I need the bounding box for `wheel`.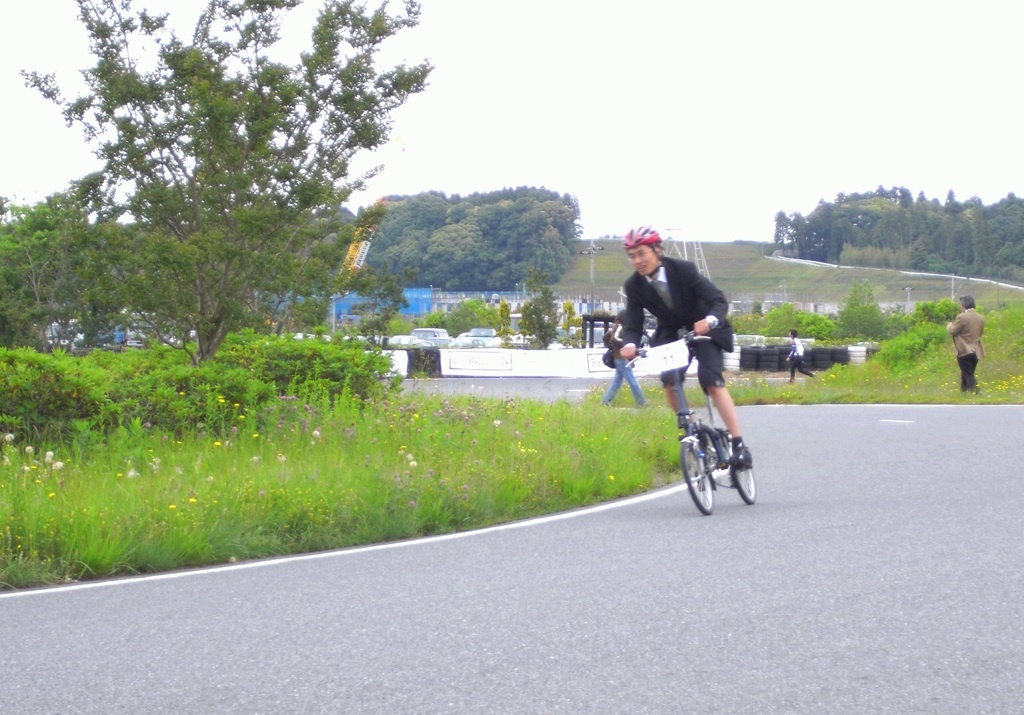
Here it is: <region>730, 439, 756, 503</region>.
